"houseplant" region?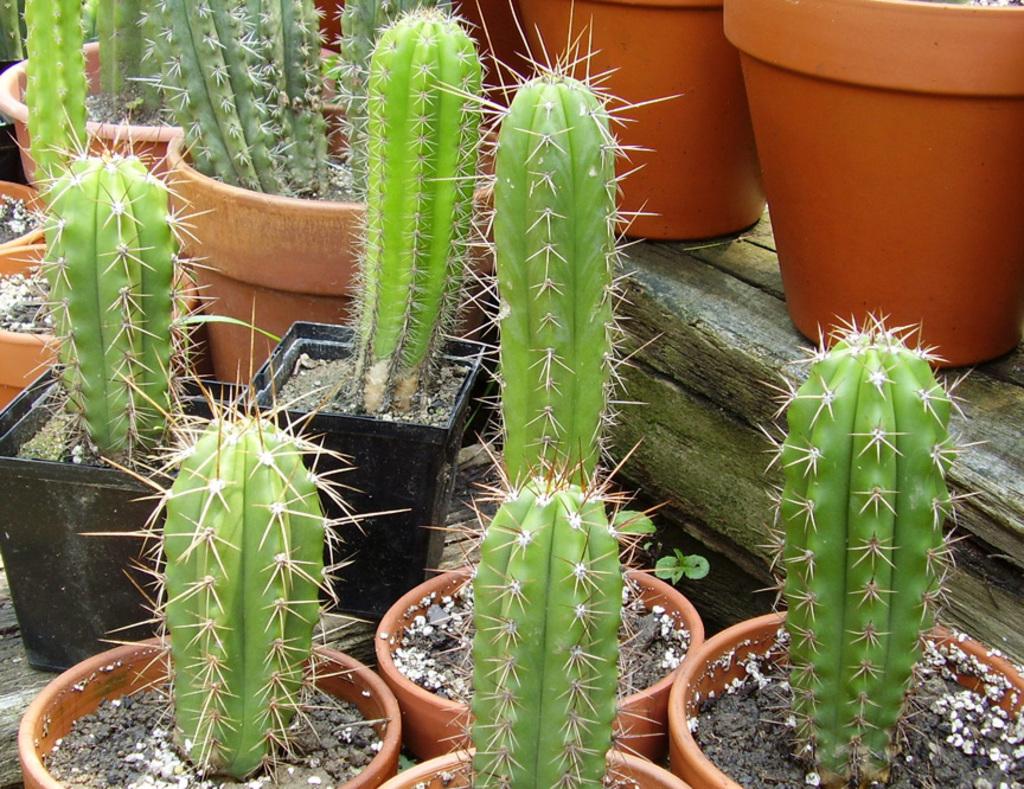
box(396, 436, 697, 788)
